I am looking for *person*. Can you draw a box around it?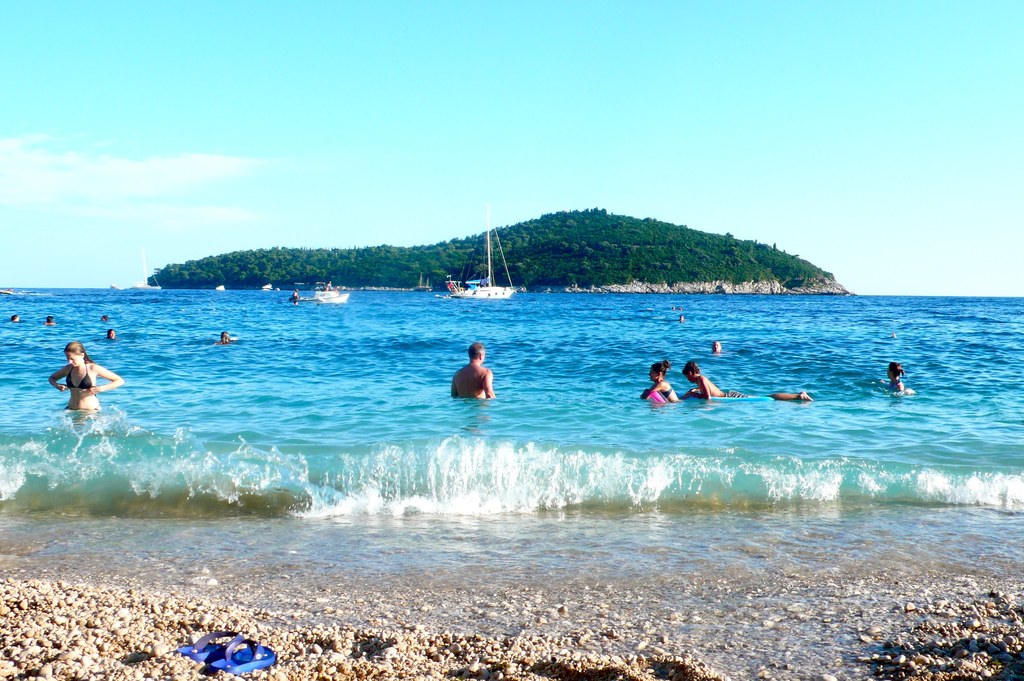
Sure, the bounding box is select_region(293, 289, 296, 305).
